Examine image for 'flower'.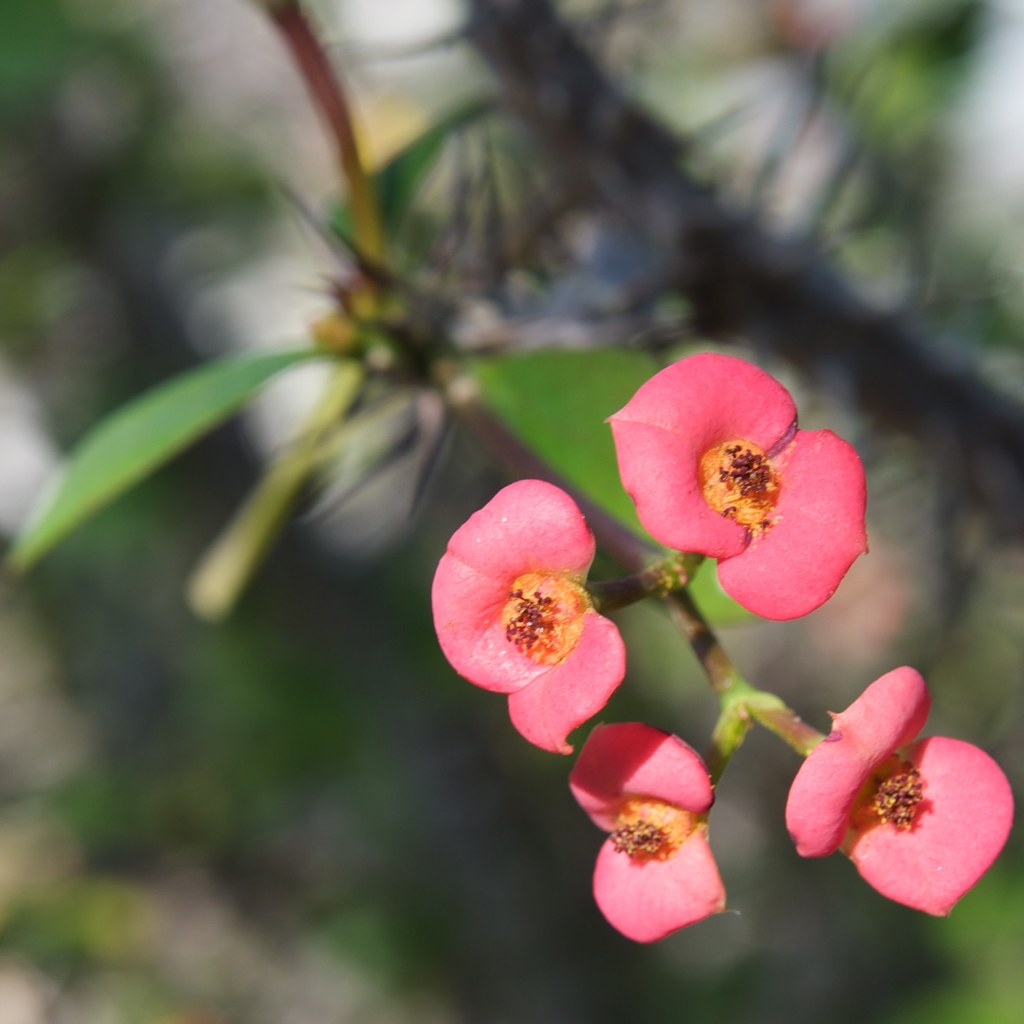
Examination result: BBox(435, 468, 650, 740).
